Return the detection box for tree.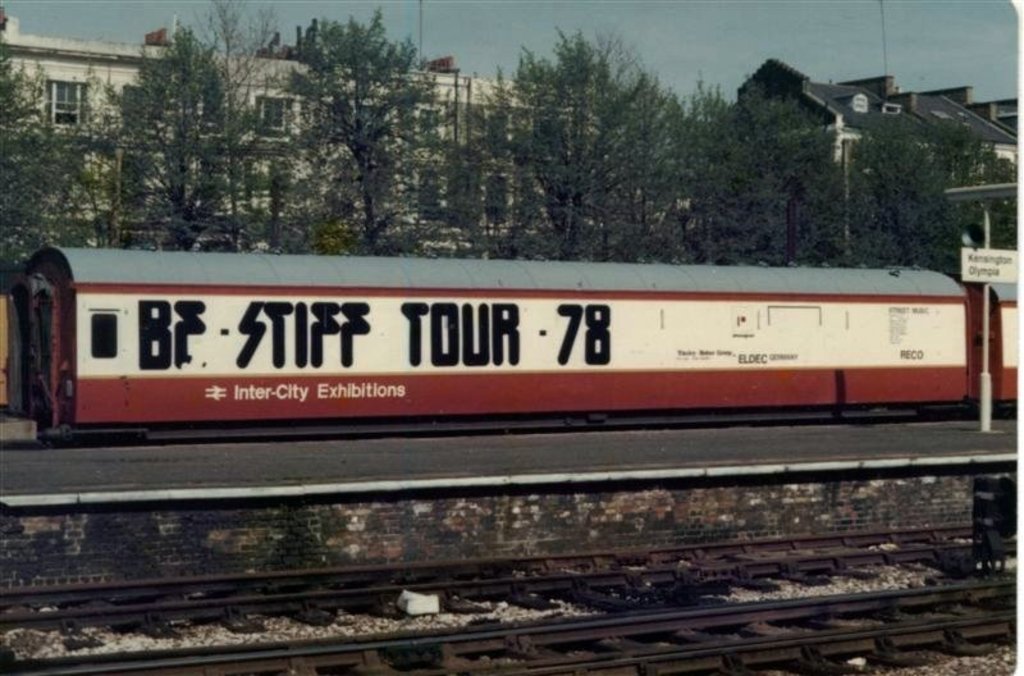
{"x1": 268, "y1": 23, "x2": 440, "y2": 229}.
